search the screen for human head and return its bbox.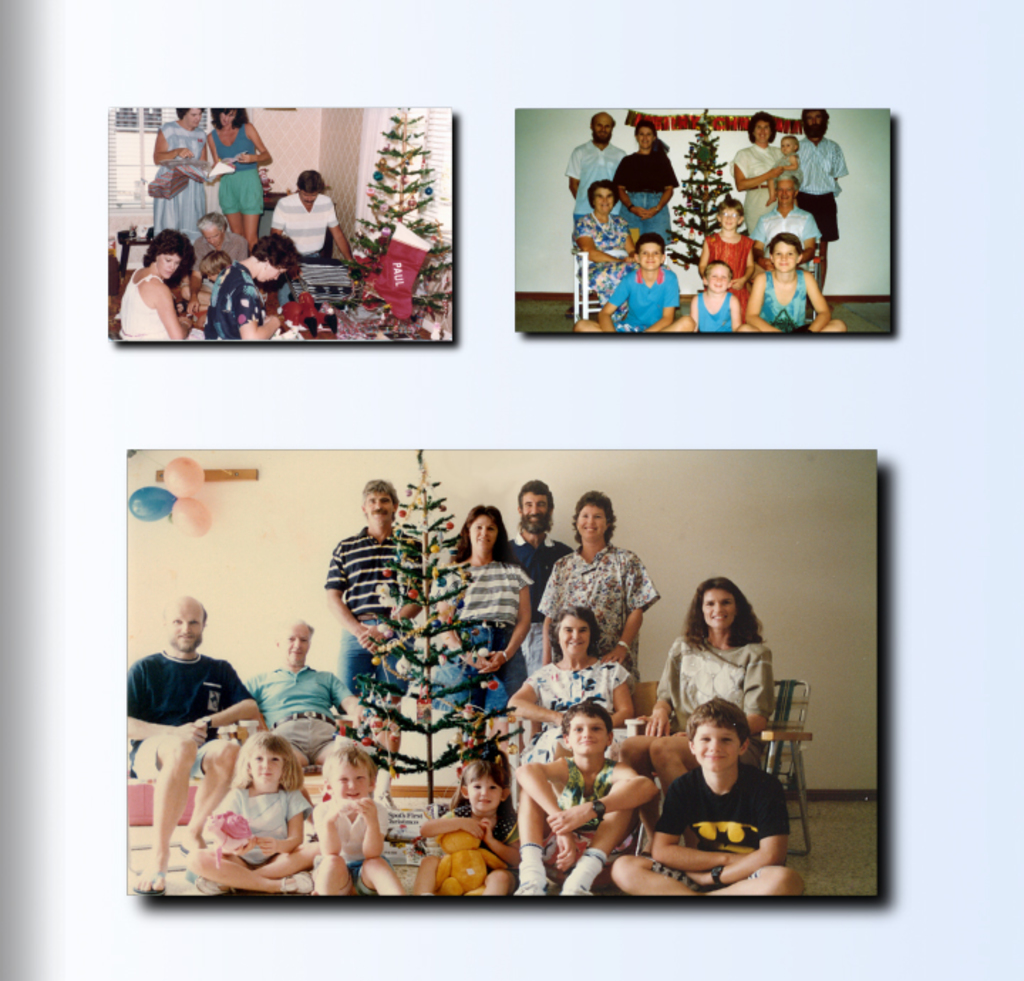
Found: 590/109/616/149.
